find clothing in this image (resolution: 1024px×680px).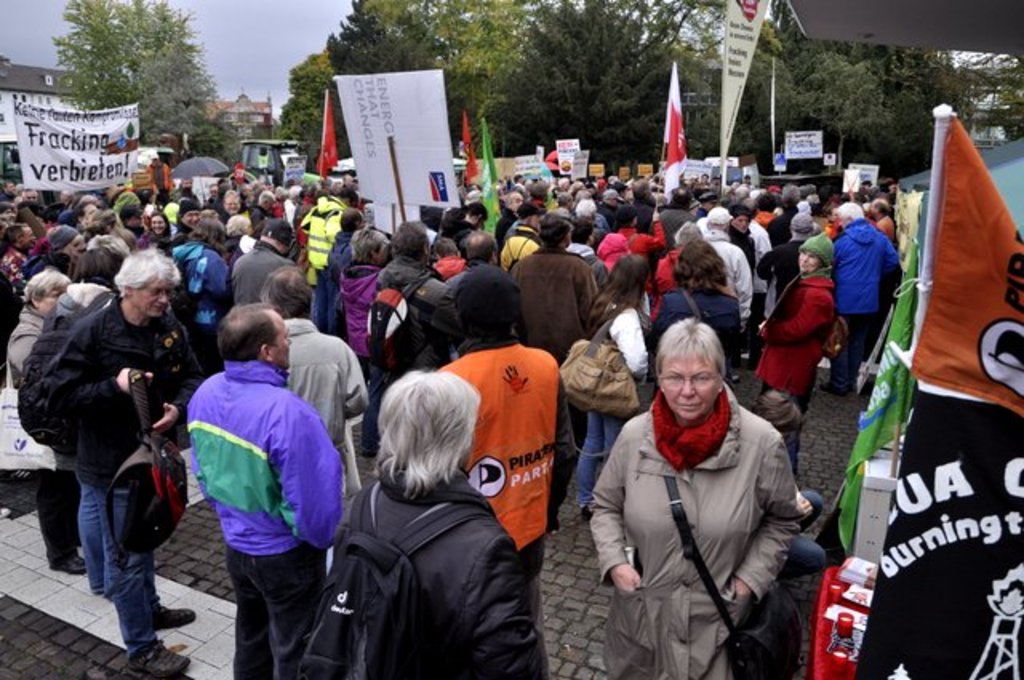
(left=627, top=253, right=682, bottom=330).
